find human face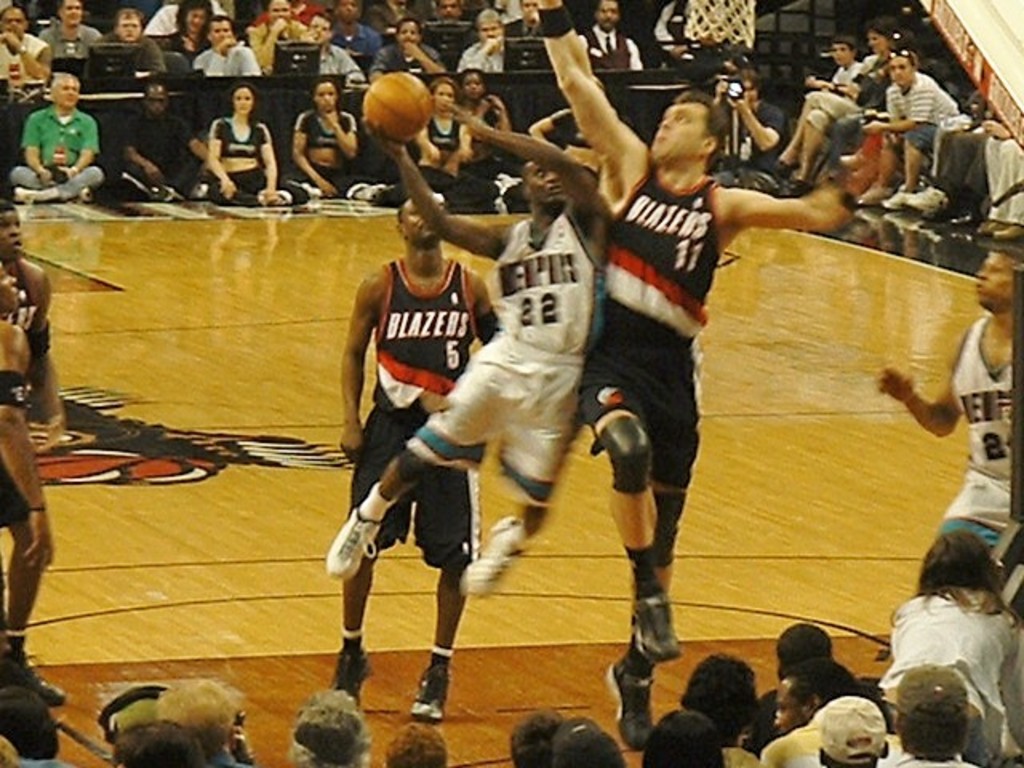
left=462, top=70, right=485, bottom=101
